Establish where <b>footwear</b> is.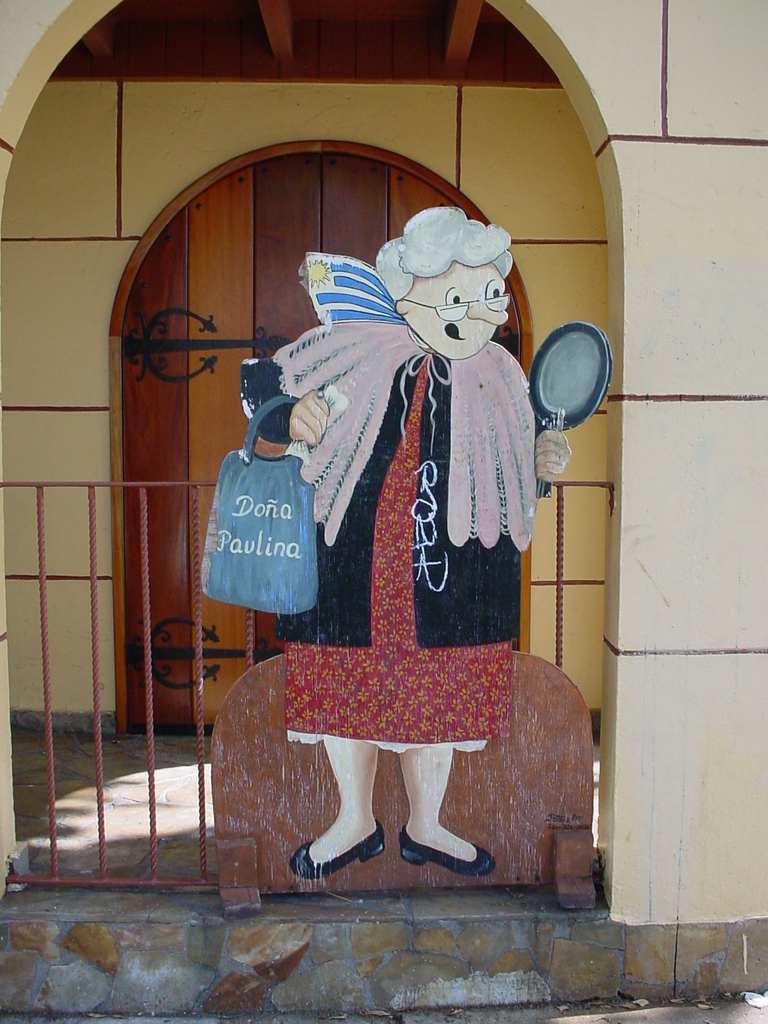
Established at pyautogui.locateOnScreen(376, 802, 497, 880).
